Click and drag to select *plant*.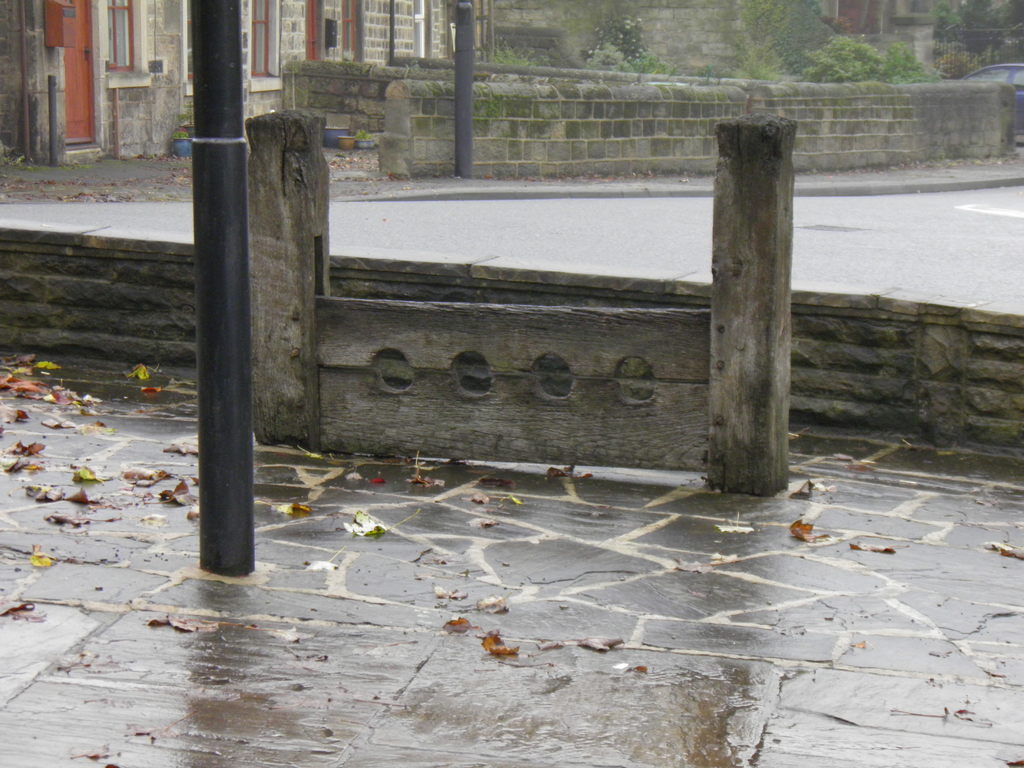
Selection: x1=492 y1=45 x2=531 y2=63.
